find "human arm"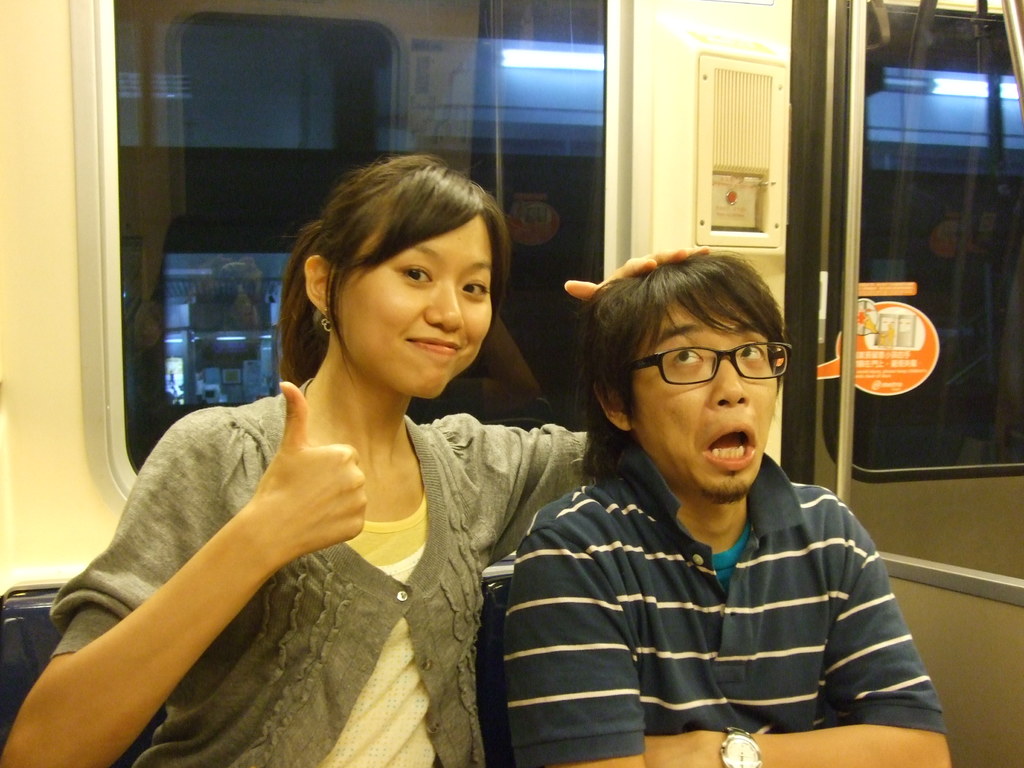
(x1=636, y1=495, x2=953, y2=767)
